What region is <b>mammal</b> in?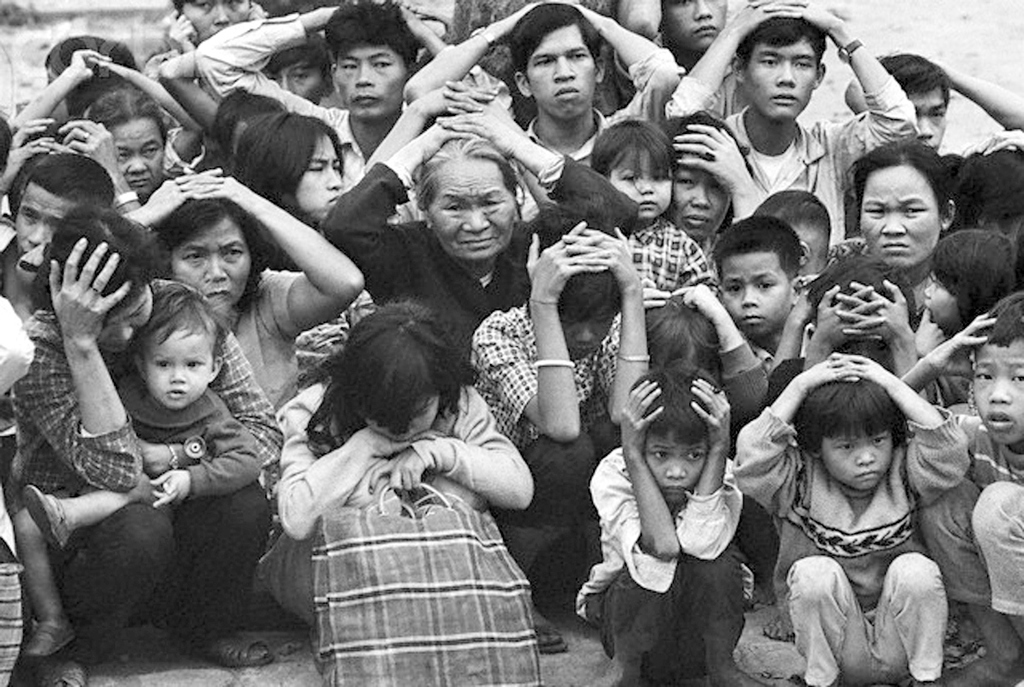
(911, 227, 1013, 401).
